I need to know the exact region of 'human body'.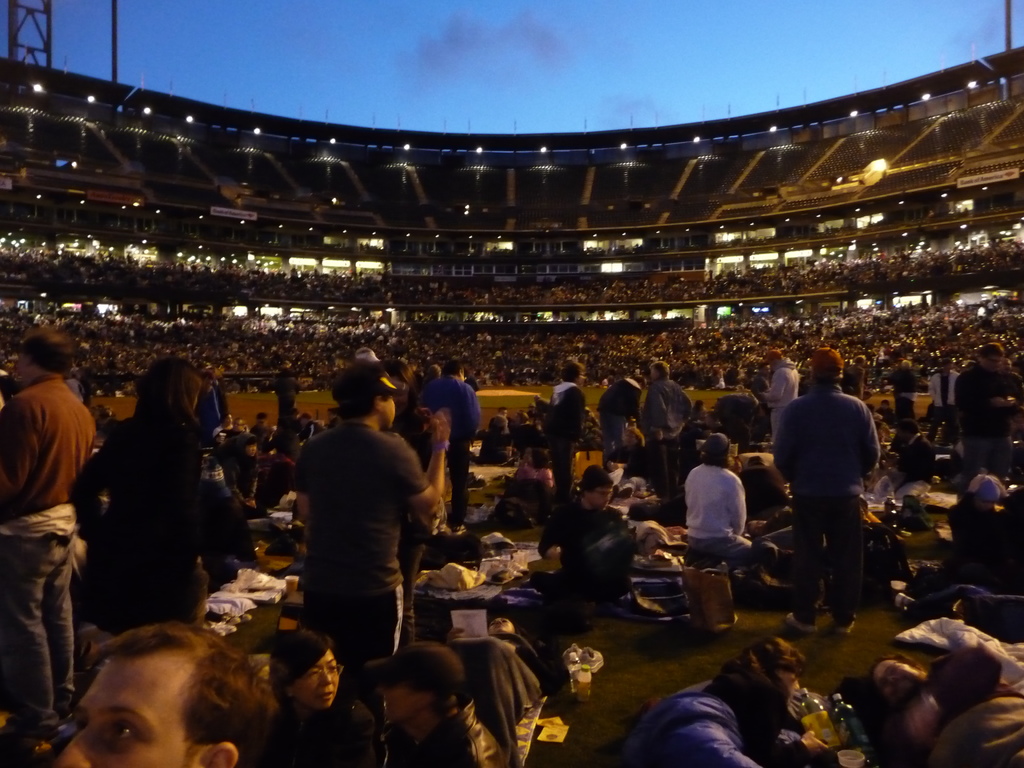
Region: pyautogui.locateOnScreen(31, 307, 48, 320).
